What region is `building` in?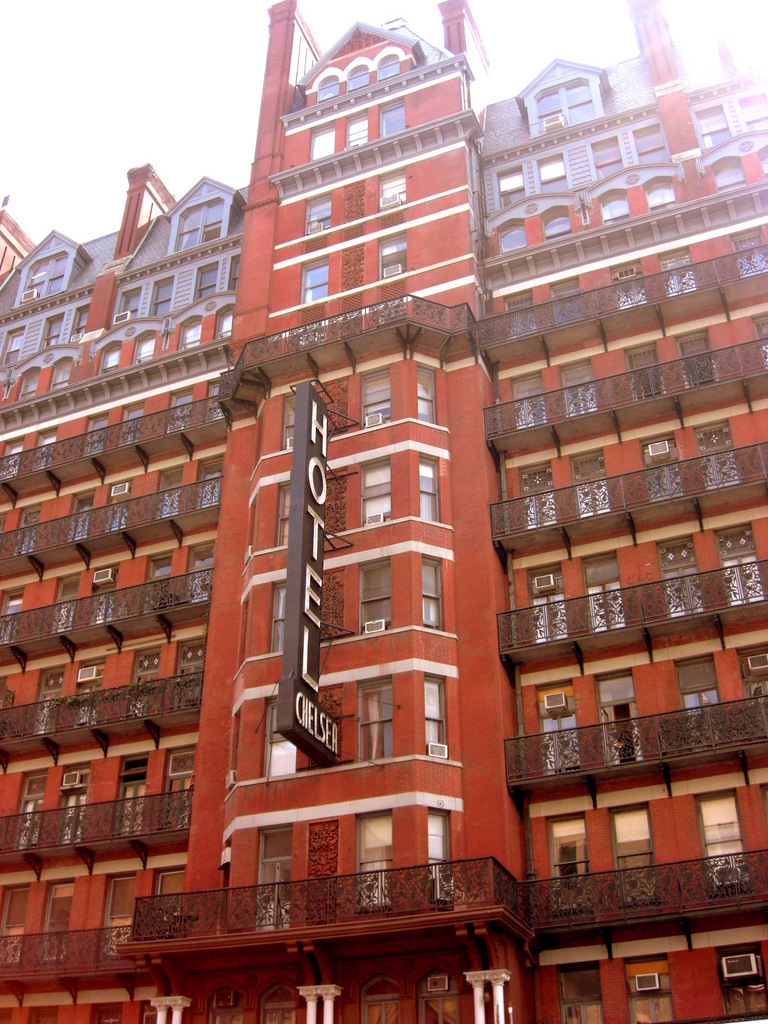
0, 0, 767, 1023.
